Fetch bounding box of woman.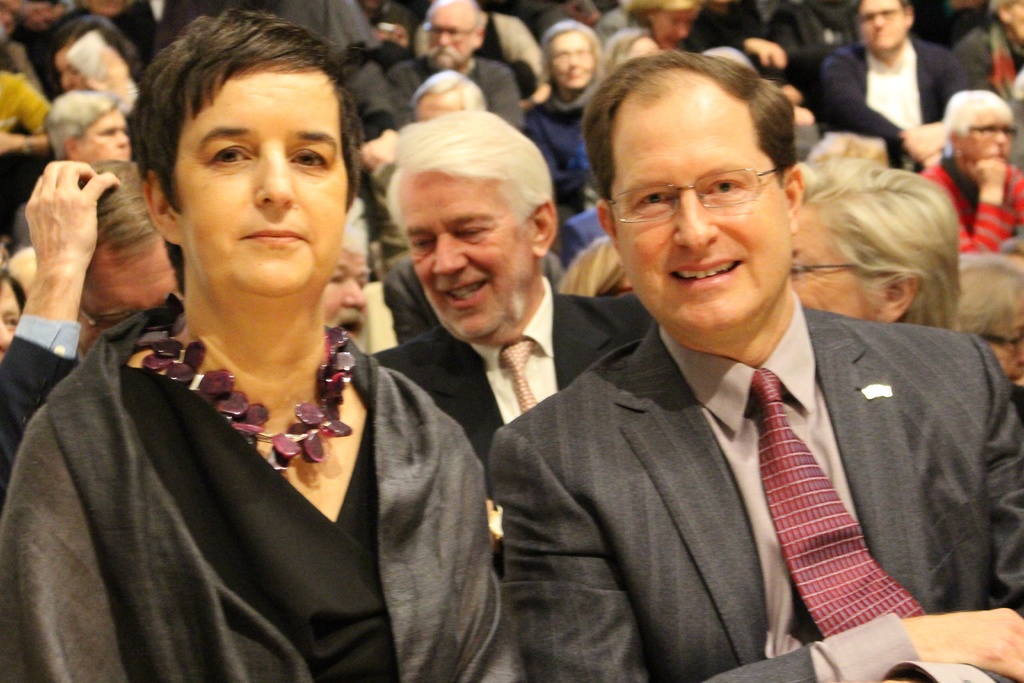
Bbox: detection(518, 9, 608, 219).
